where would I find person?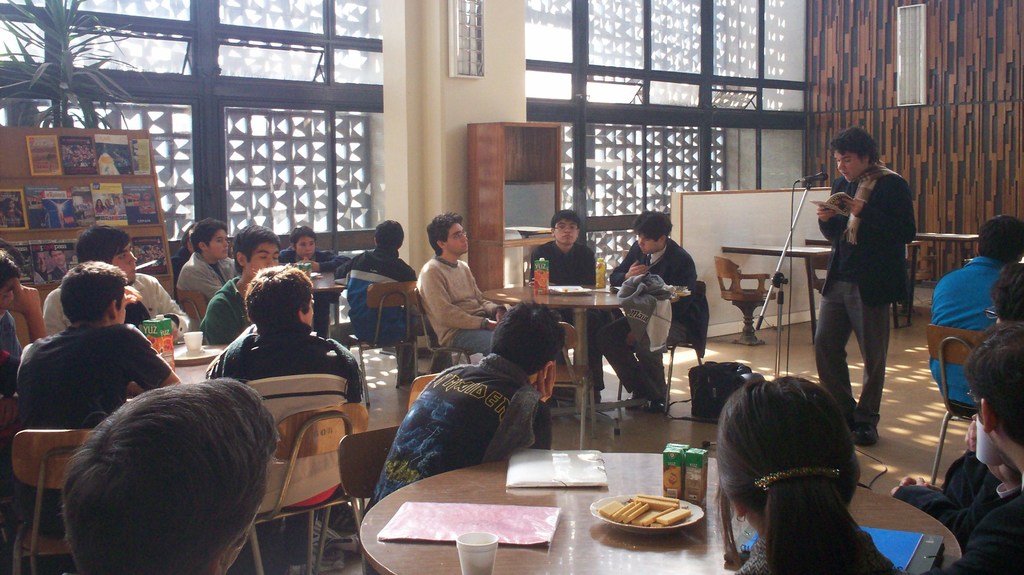
At bbox(948, 316, 1023, 574).
